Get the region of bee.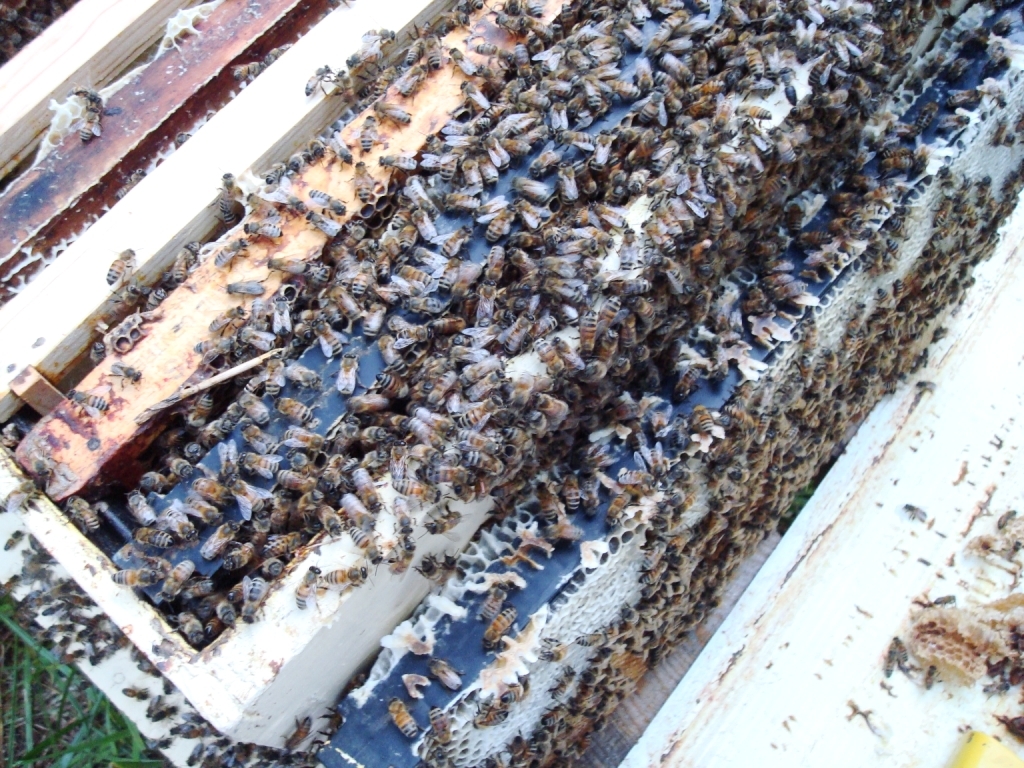
(877, 150, 913, 164).
